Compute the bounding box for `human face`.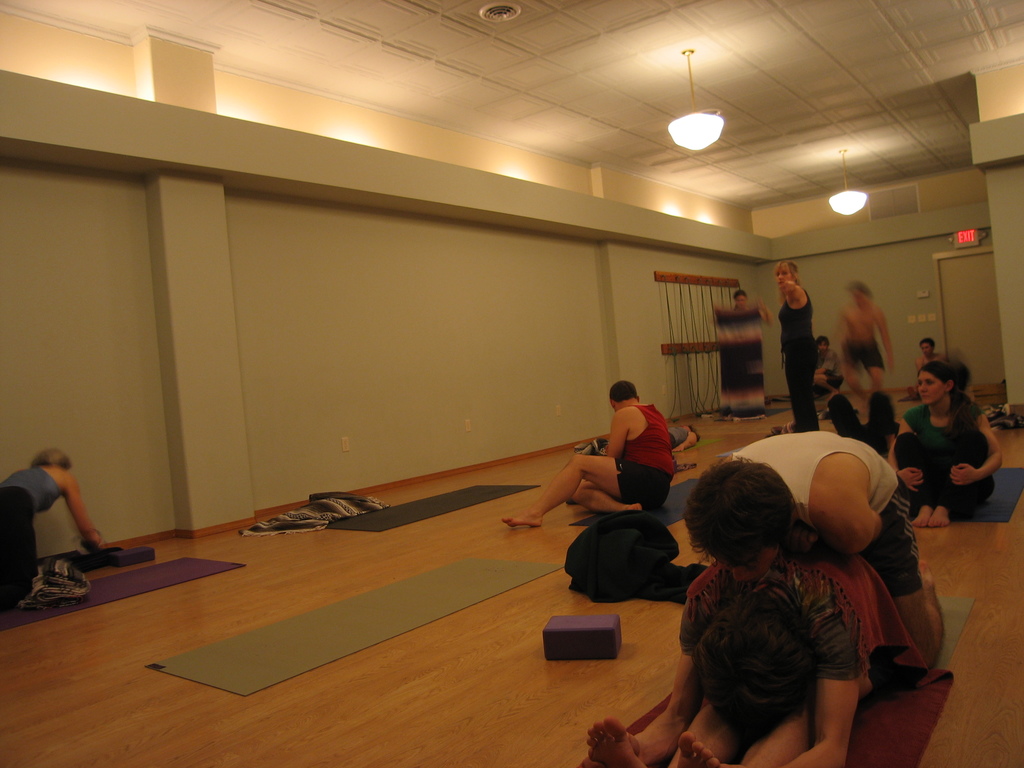
<box>918,368,947,403</box>.
